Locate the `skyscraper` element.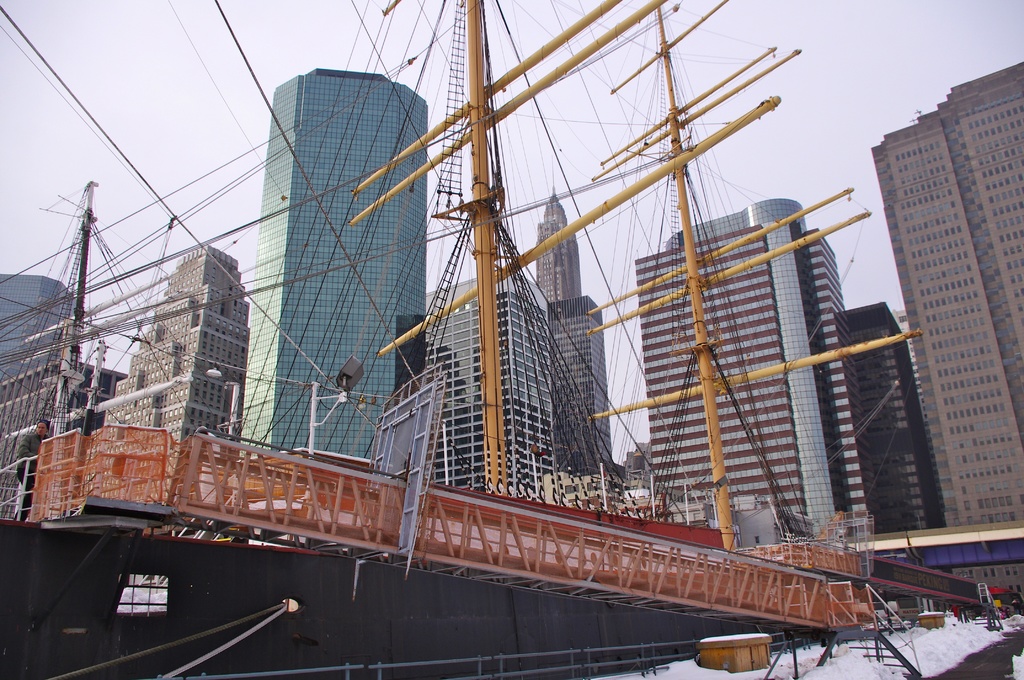
Element bbox: rect(0, 255, 77, 540).
